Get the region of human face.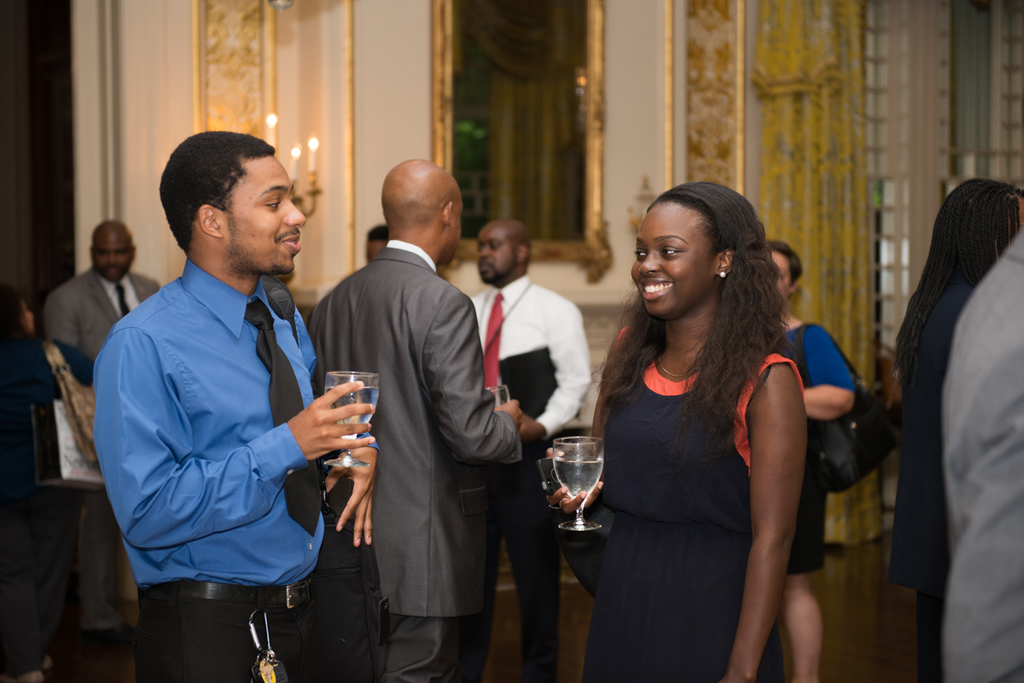
pyautogui.locateOnScreen(477, 229, 514, 282).
